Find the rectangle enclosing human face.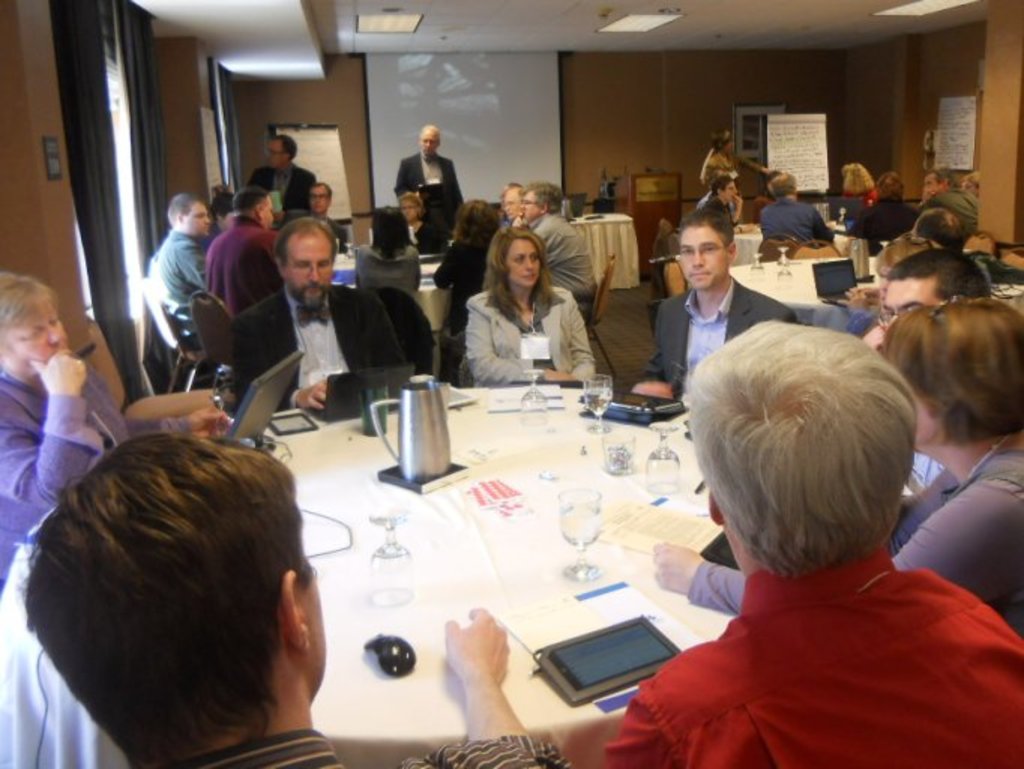
detection(922, 174, 940, 192).
